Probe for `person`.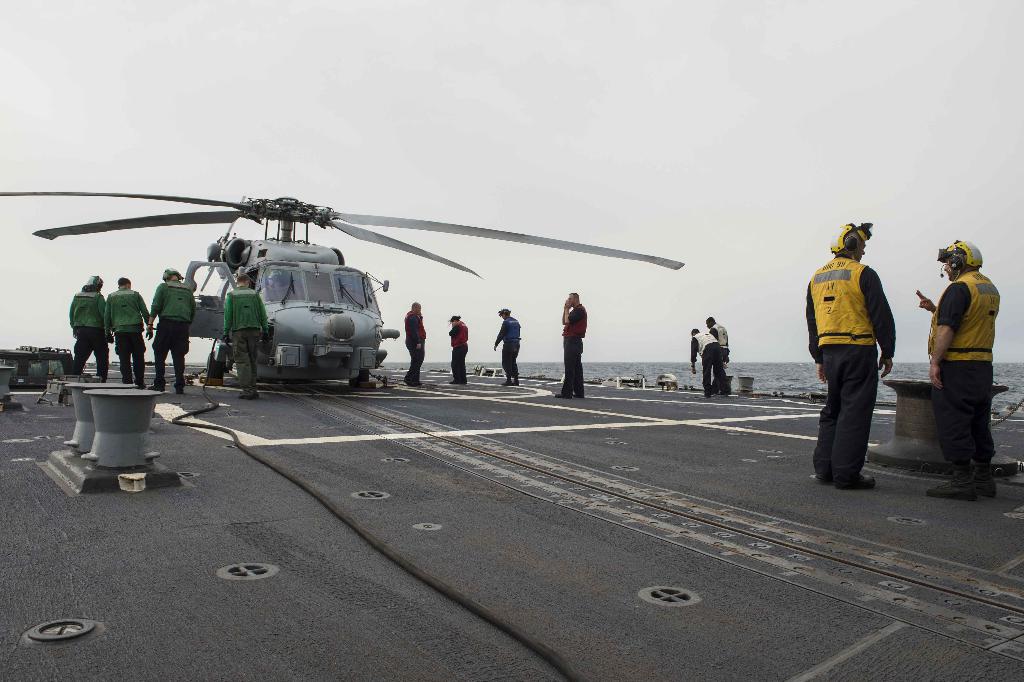
Probe result: bbox=(492, 307, 518, 391).
